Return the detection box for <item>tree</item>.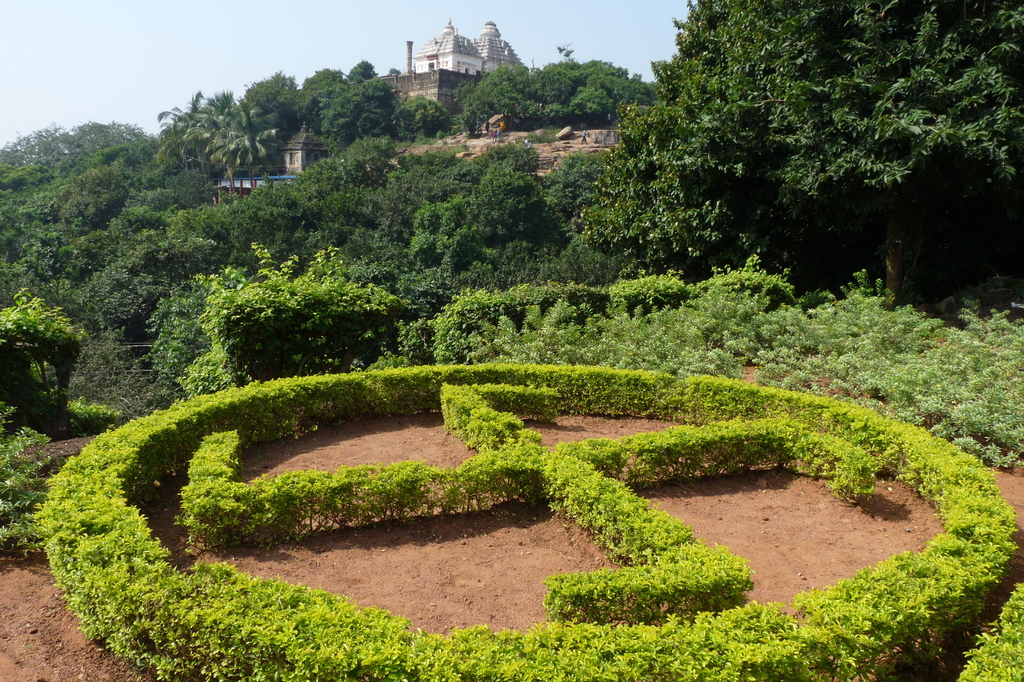
select_region(324, 78, 452, 153).
